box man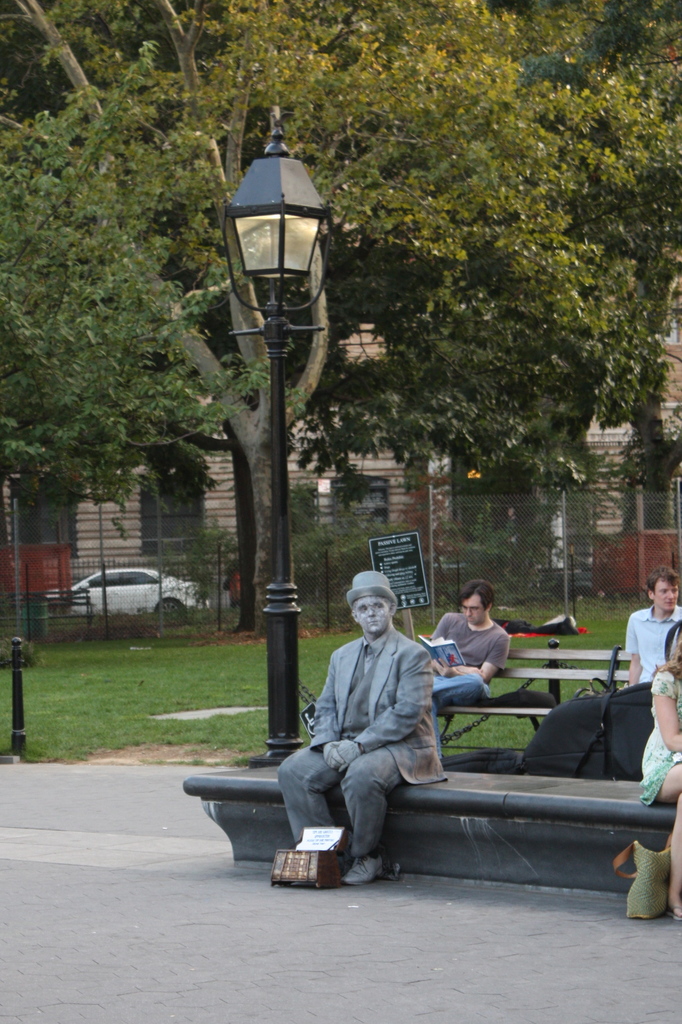
bbox(273, 570, 477, 898)
